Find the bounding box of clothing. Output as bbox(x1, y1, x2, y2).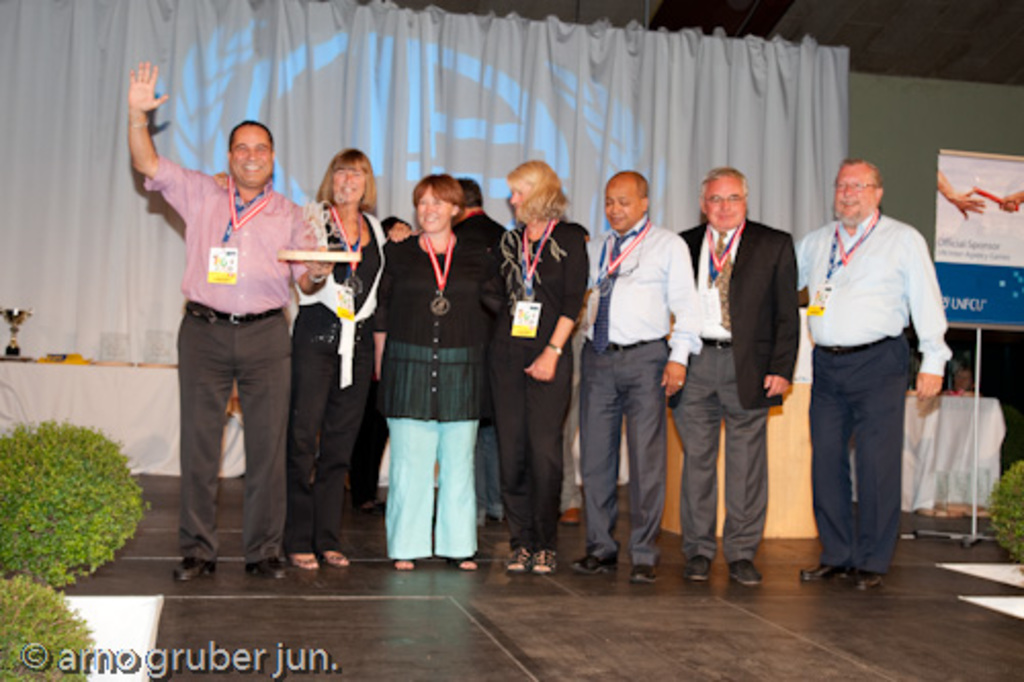
bbox(485, 219, 586, 553).
